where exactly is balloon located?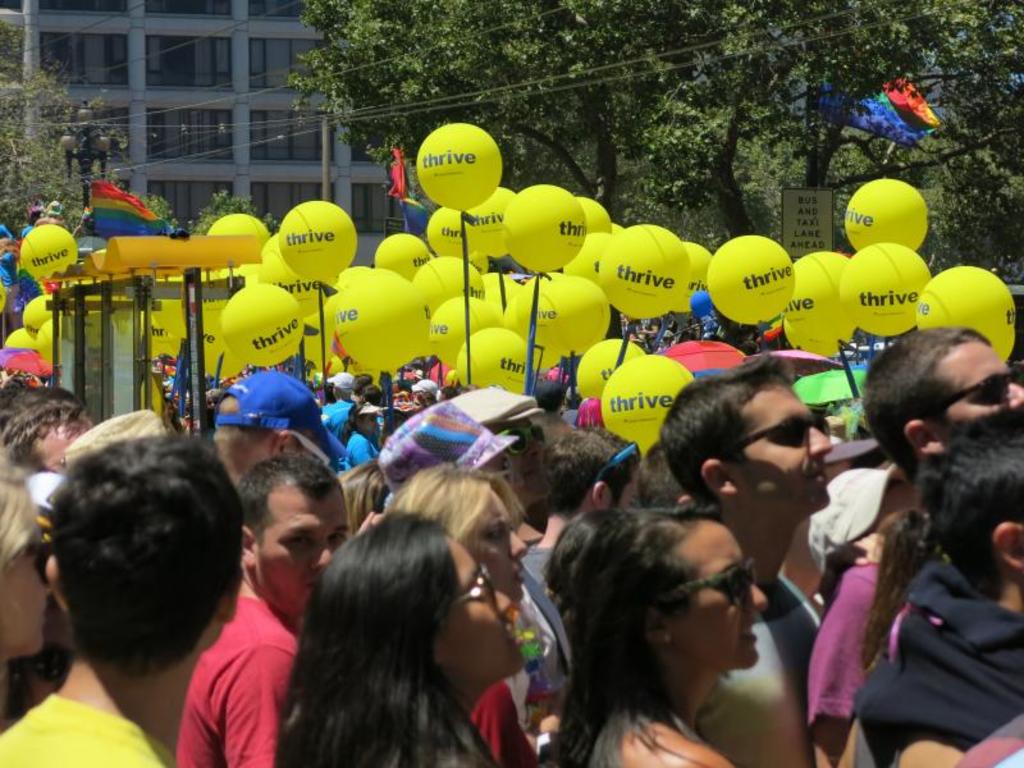
Its bounding box is box=[579, 195, 612, 234].
